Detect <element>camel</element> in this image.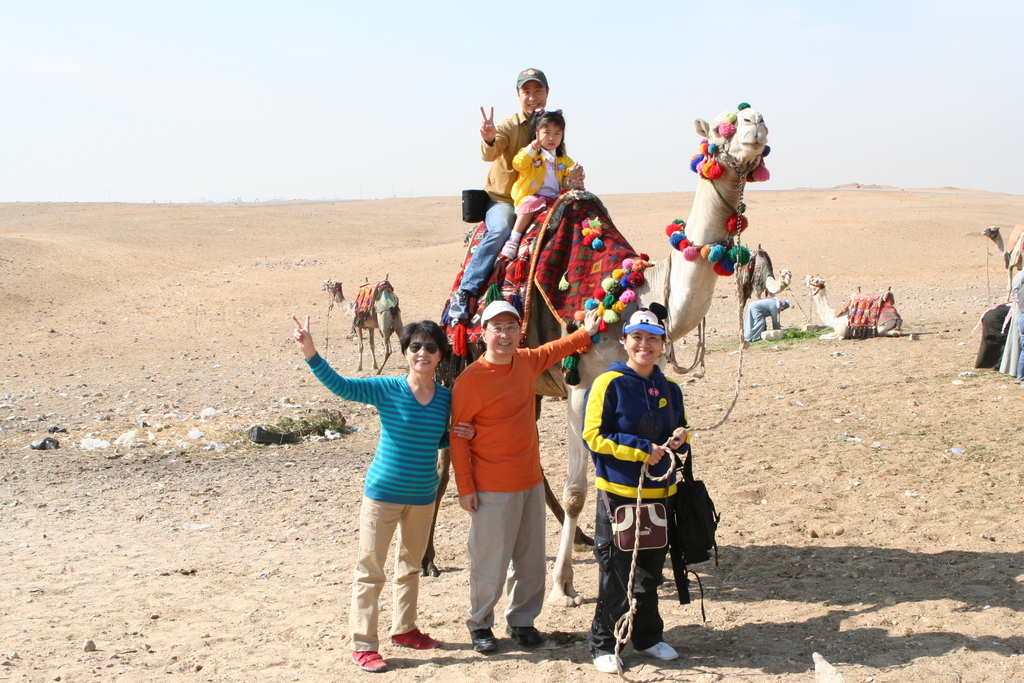
Detection: {"x1": 982, "y1": 226, "x2": 1023, "y2": 306}.
